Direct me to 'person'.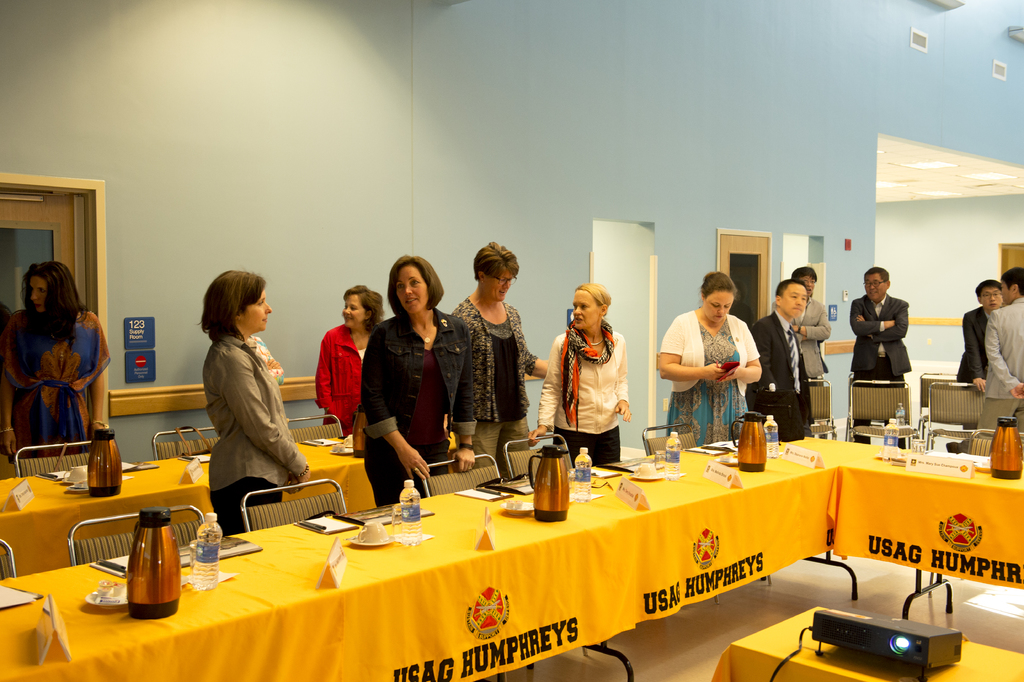
Direction: {"left": 748, "top": 272, "right": 813, "bottom": 437}.
